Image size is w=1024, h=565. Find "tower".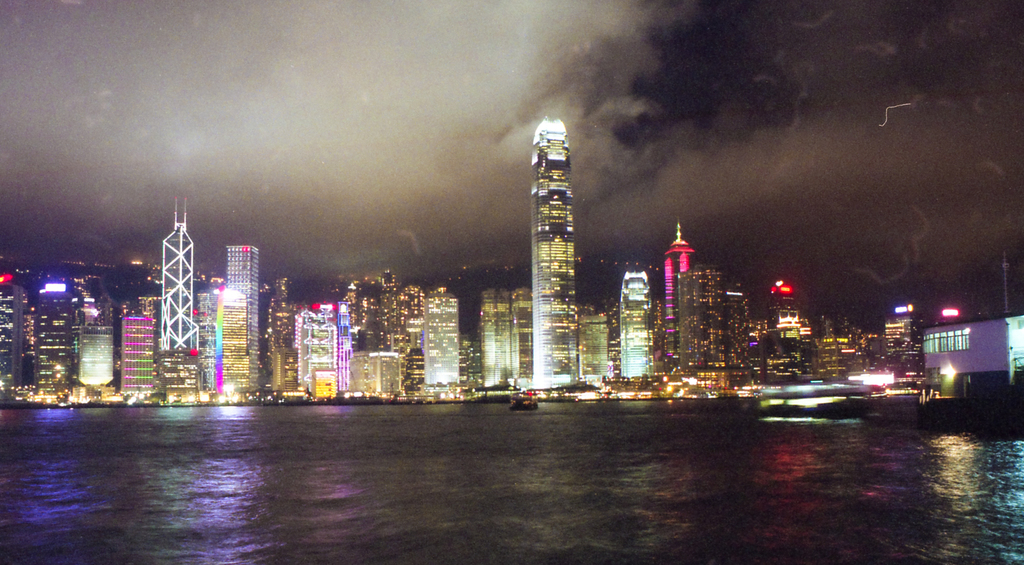
Rect(616, 271, 646, 380).
